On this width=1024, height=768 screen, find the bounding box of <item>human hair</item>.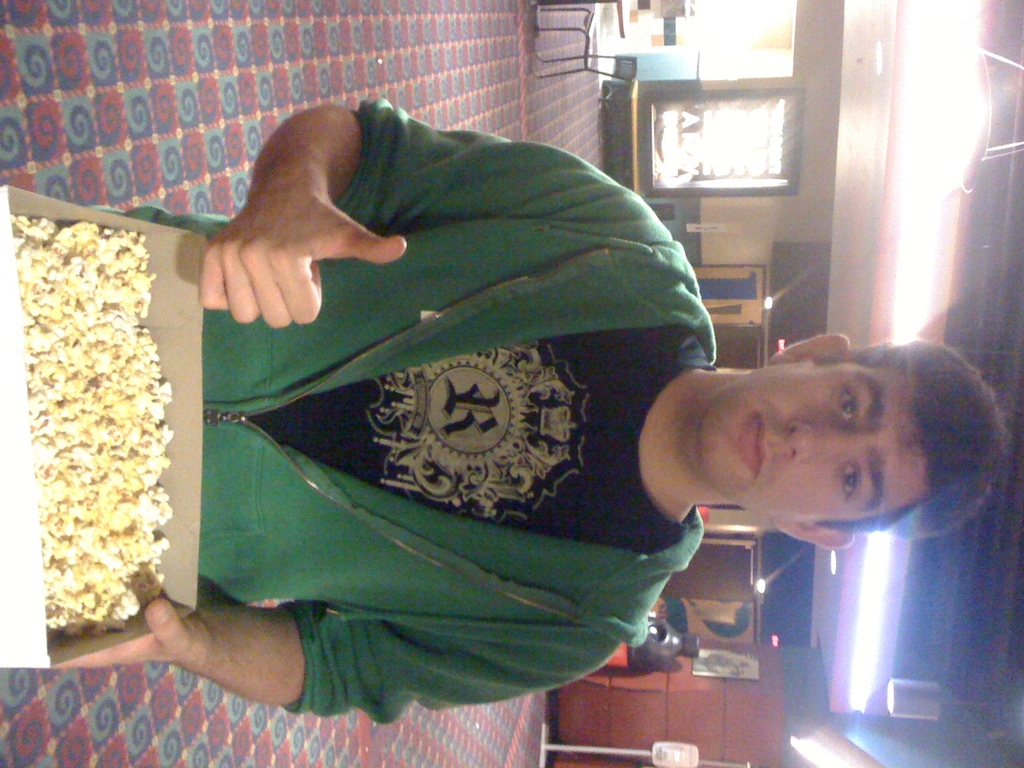
Bounding box: left=810, top=330, right=1019, bottom=545.
